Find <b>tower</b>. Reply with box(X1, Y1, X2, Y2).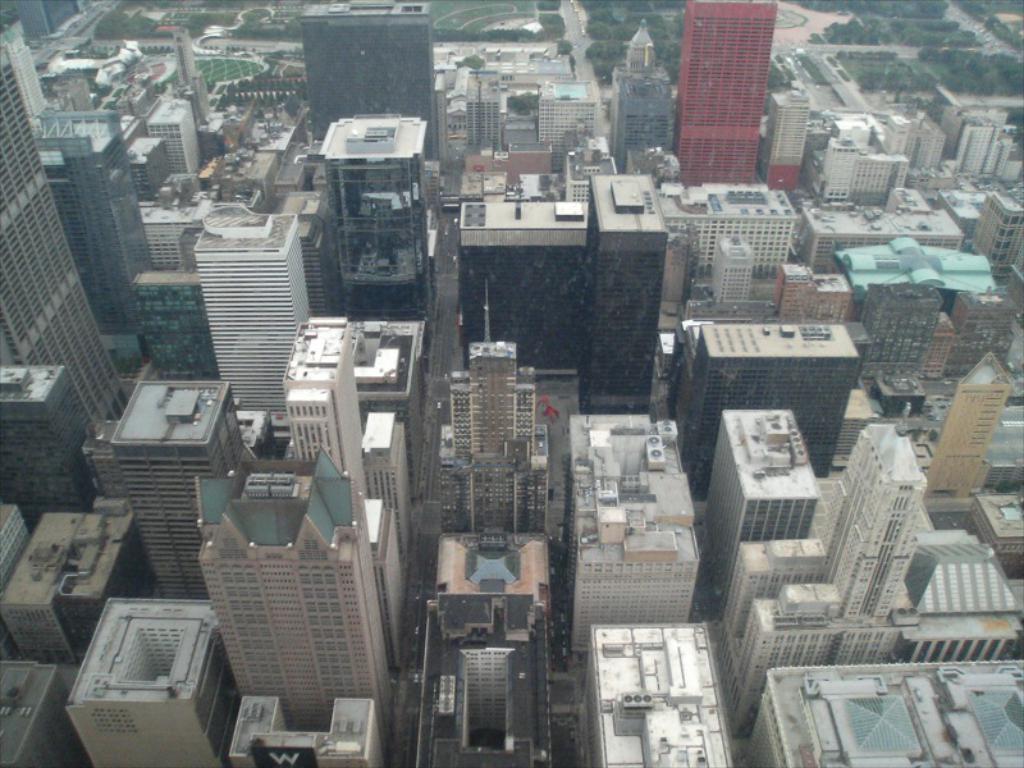
box(33, 114, 148, 338).
